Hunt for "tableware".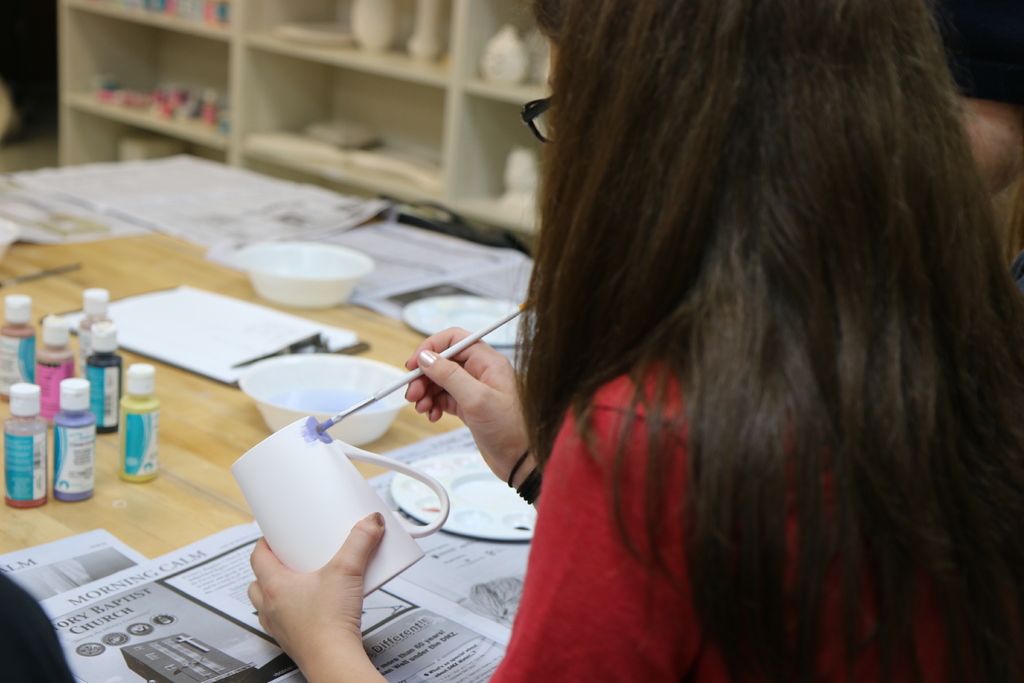
Hunted down at 350/0/400/54.
